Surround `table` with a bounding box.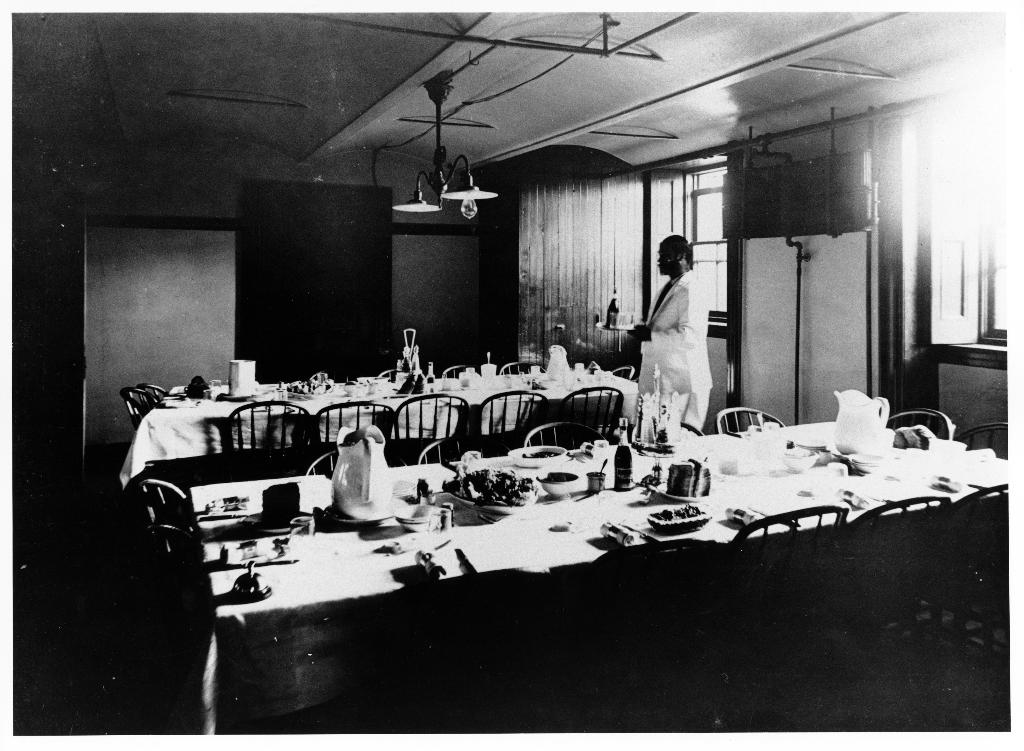
[left=137, top=431, right=989, bottom=649].
